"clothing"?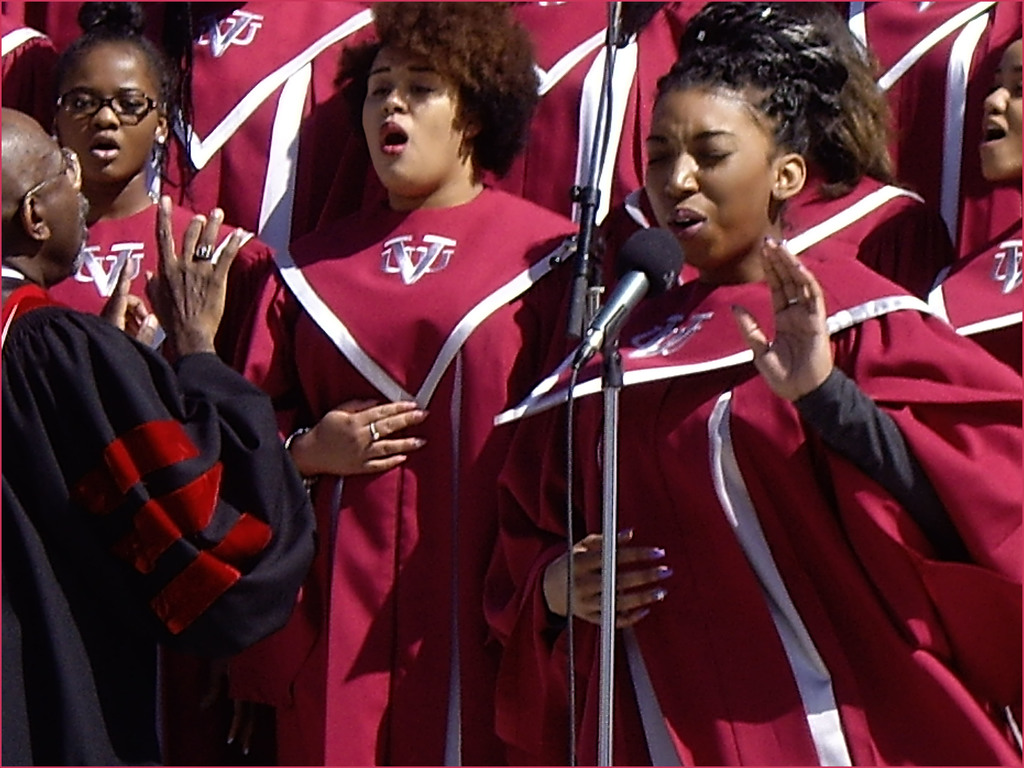
(x1=516, y1=211, x2=1023, y2=767)
